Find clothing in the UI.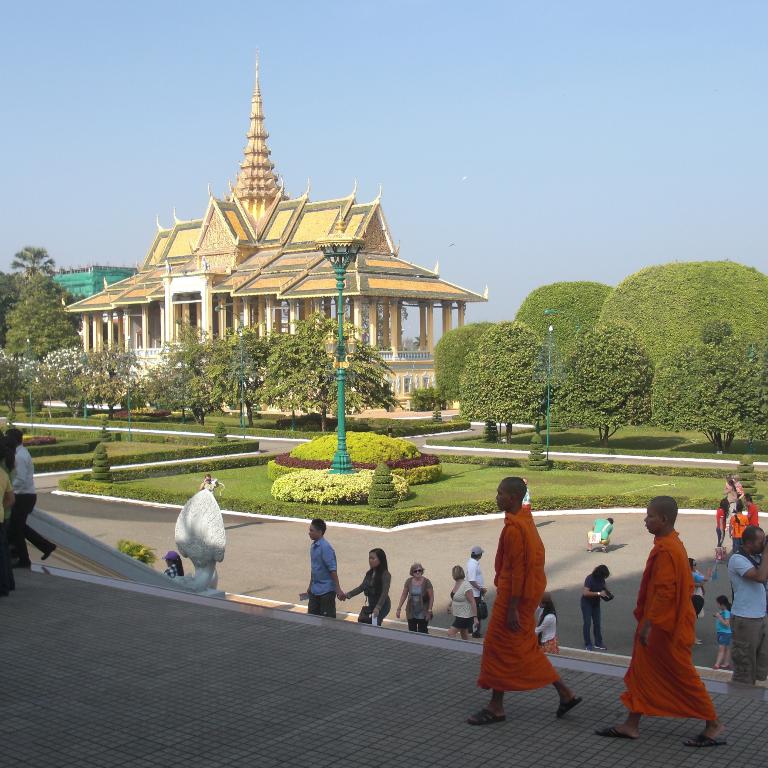
UI element at crop(715, 605, 729, 649).
